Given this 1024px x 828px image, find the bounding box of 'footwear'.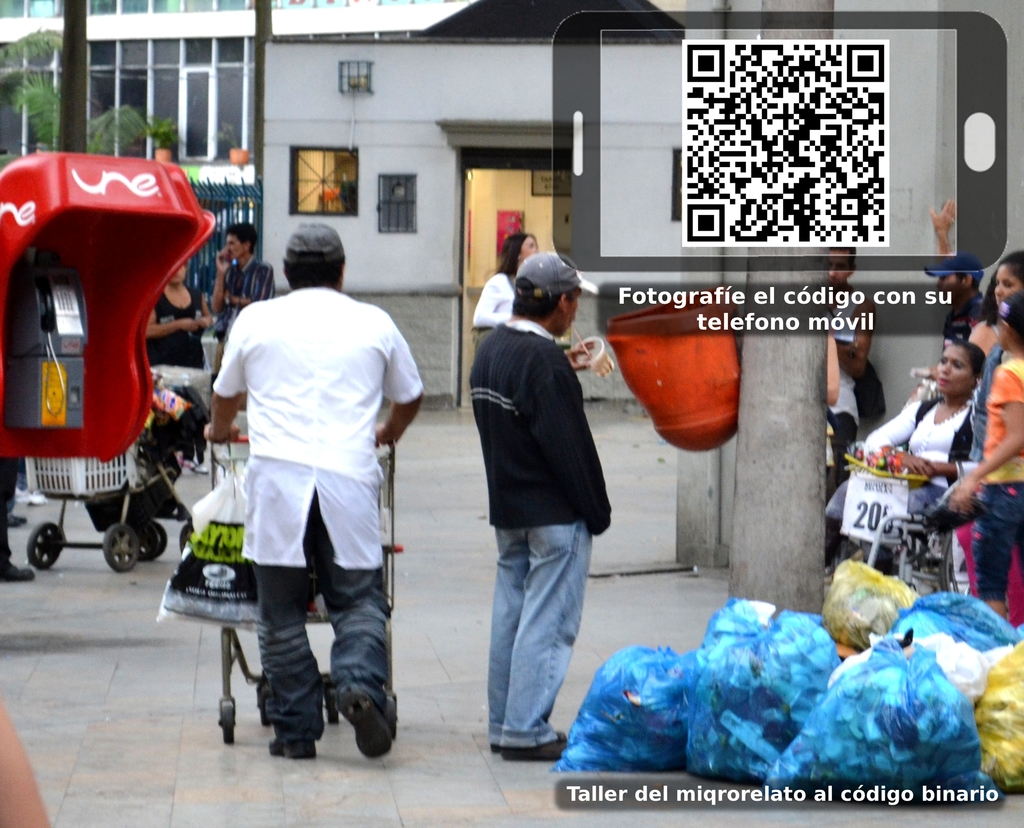
pyautogui.locateOnScreen(269, 735, 318, 755).
